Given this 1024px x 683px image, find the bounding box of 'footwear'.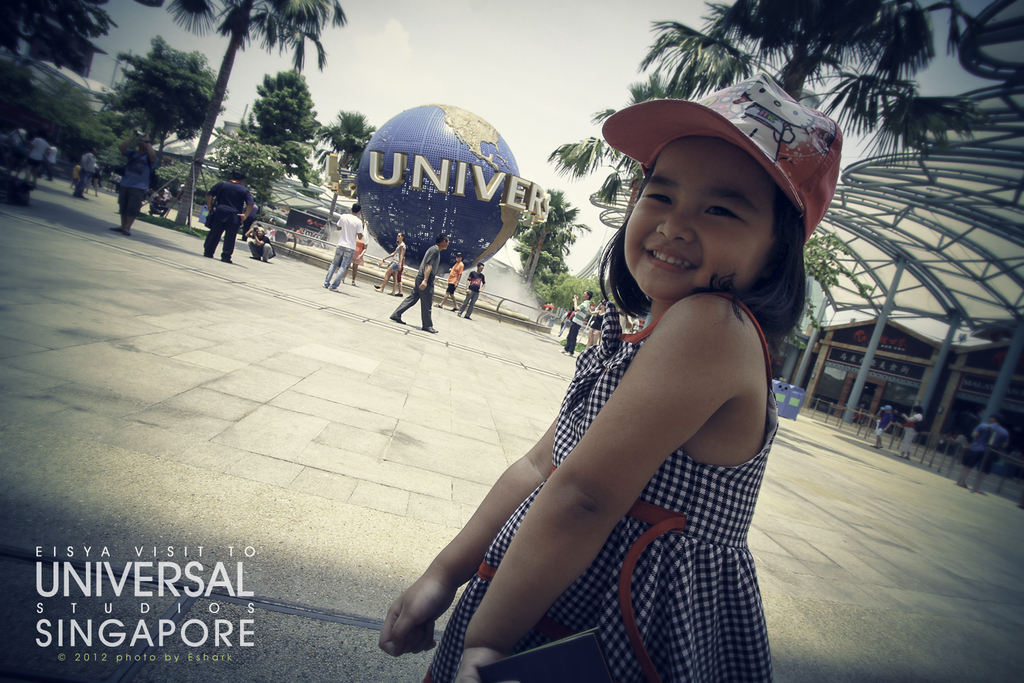
crop(388, 317, 405, 322).
